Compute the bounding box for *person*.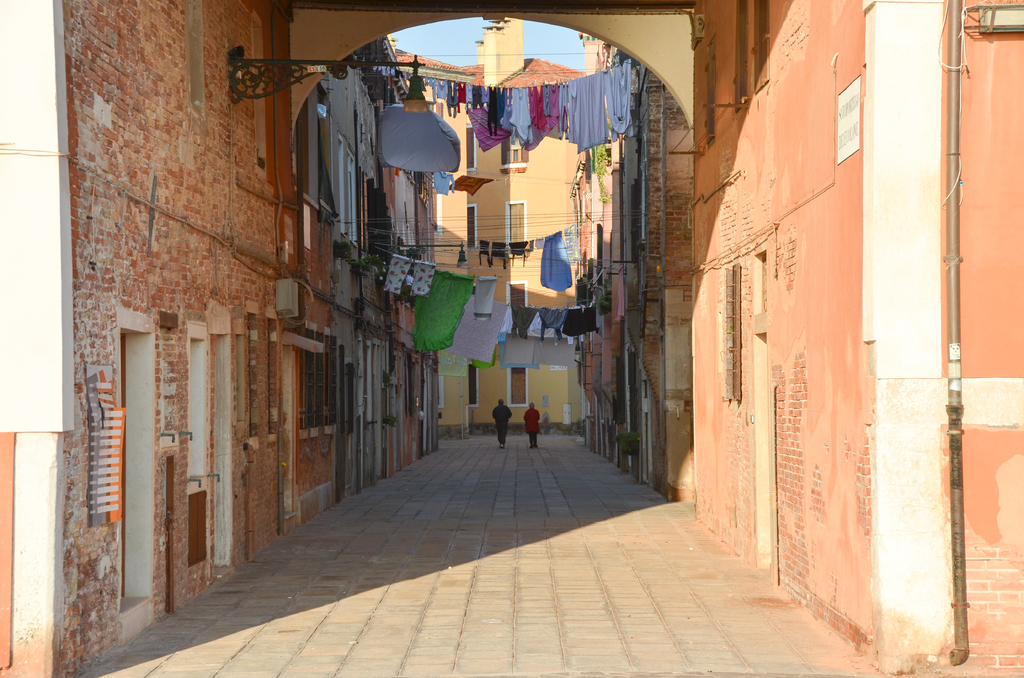
[491,398,513,451].
